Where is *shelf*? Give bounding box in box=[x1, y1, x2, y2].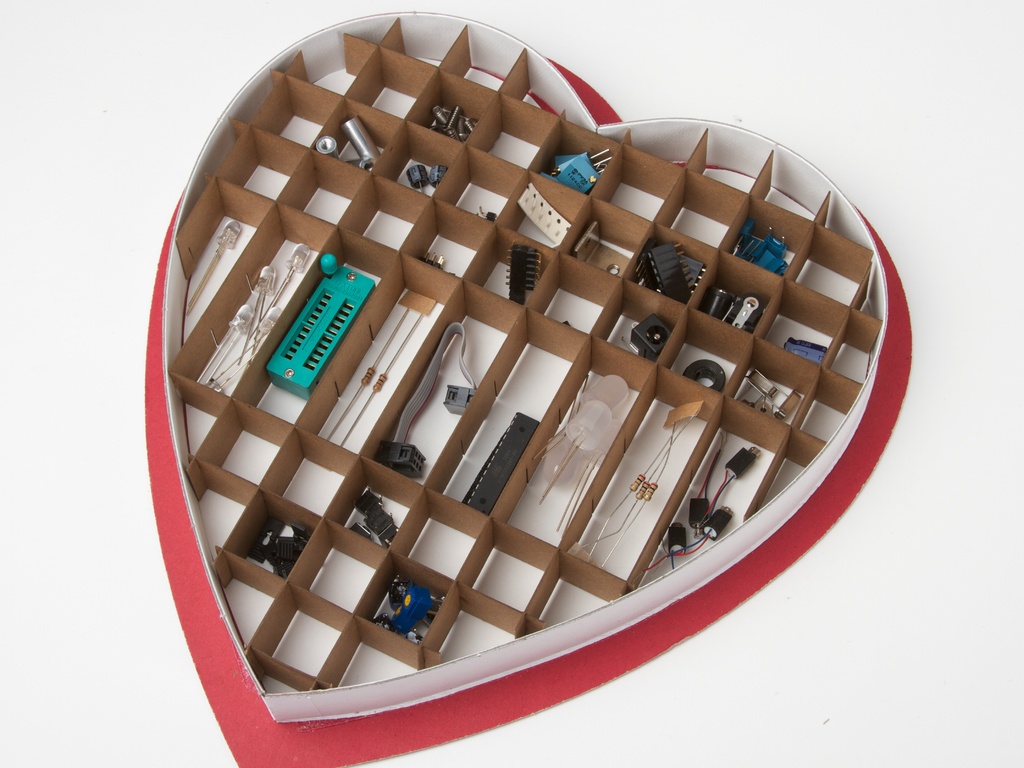
box=[428, 307, 590, 493].
